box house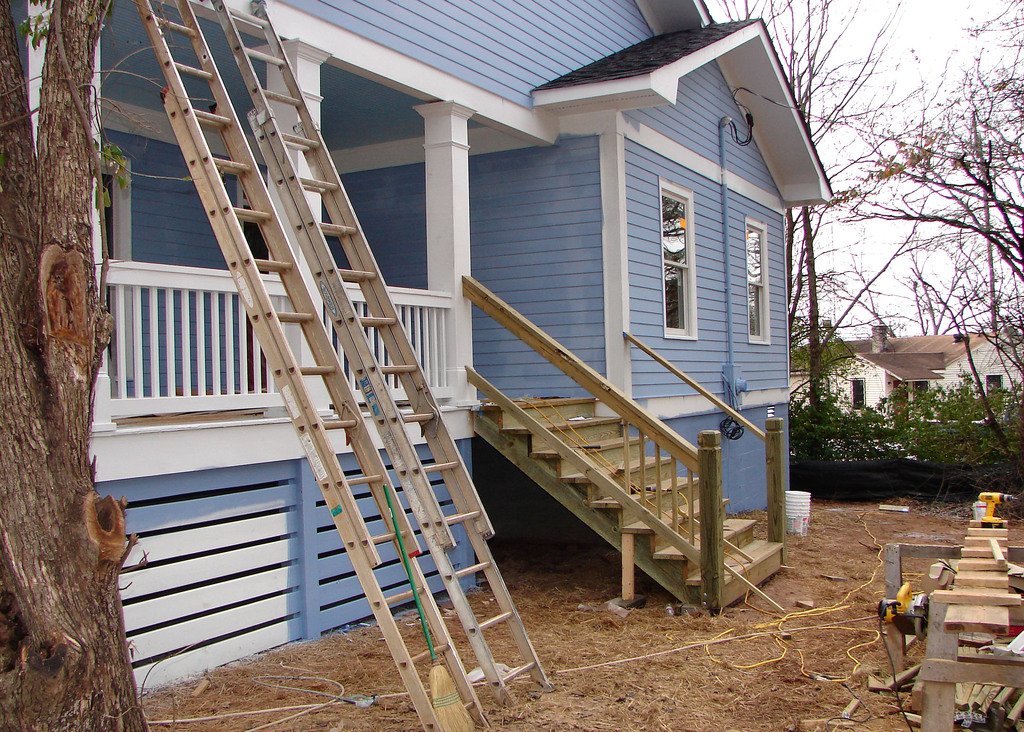
Rect(817, 325, 1023, 445)
